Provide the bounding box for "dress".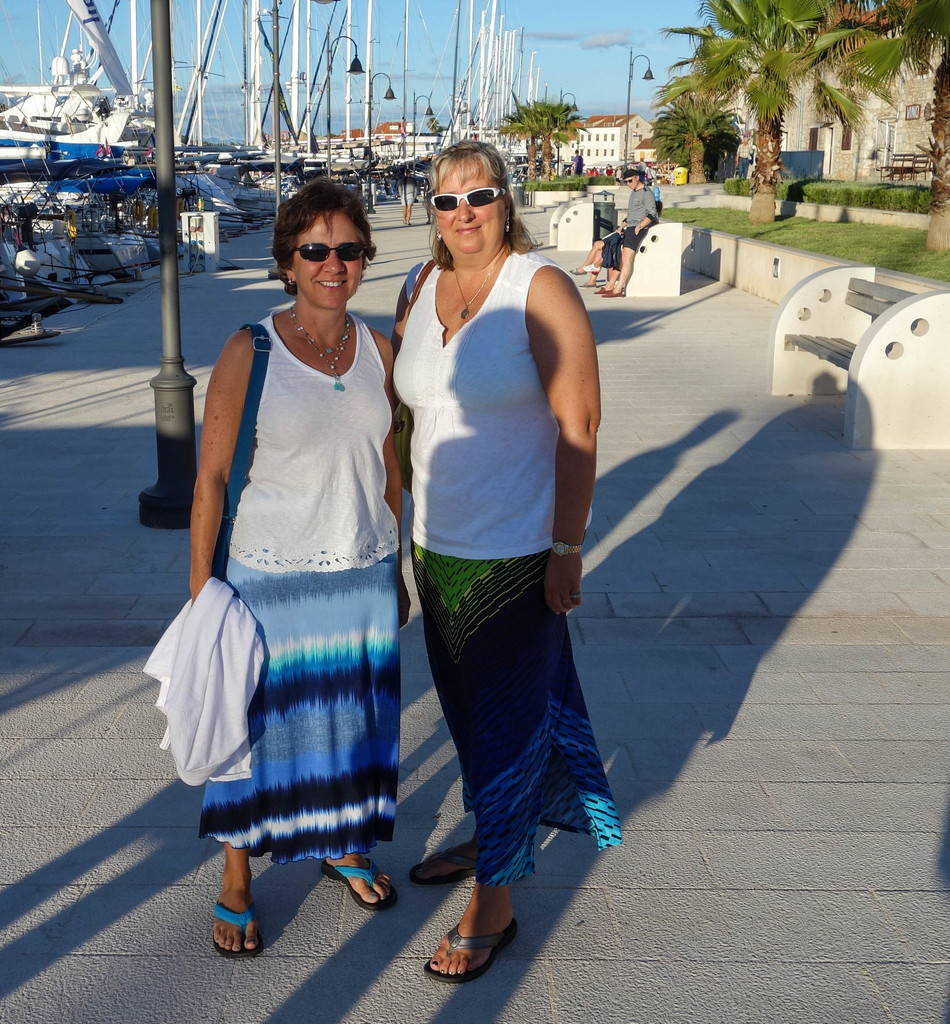
[left=163, top=252, right=420, bottom=895].
